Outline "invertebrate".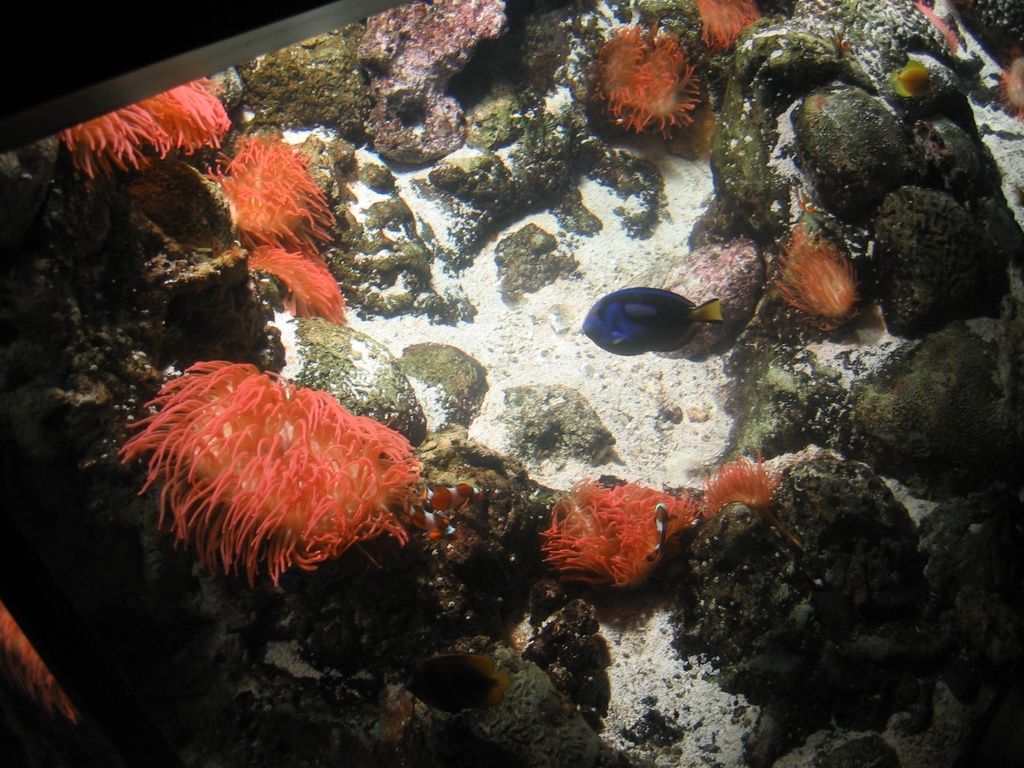
Outline: <region>195, 130, 338, 322</region>.
